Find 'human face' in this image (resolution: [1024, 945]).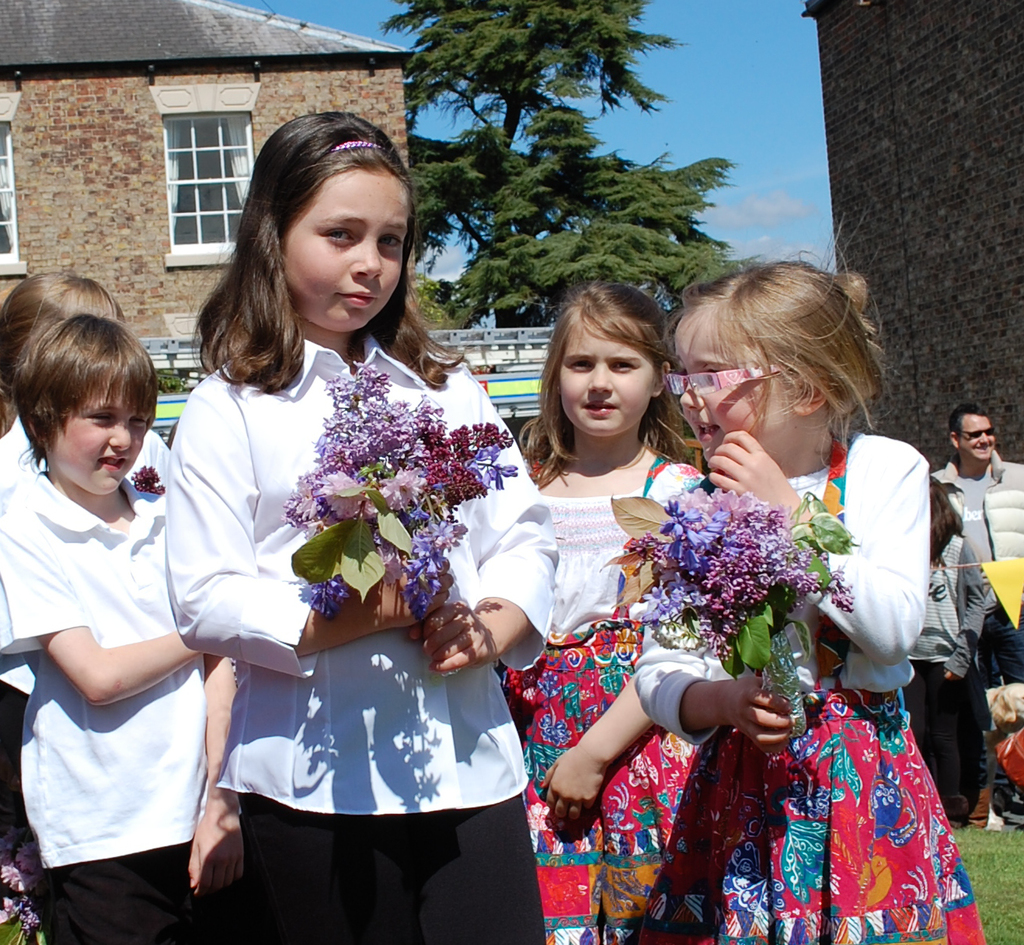
(557, 323, 656, 433).
